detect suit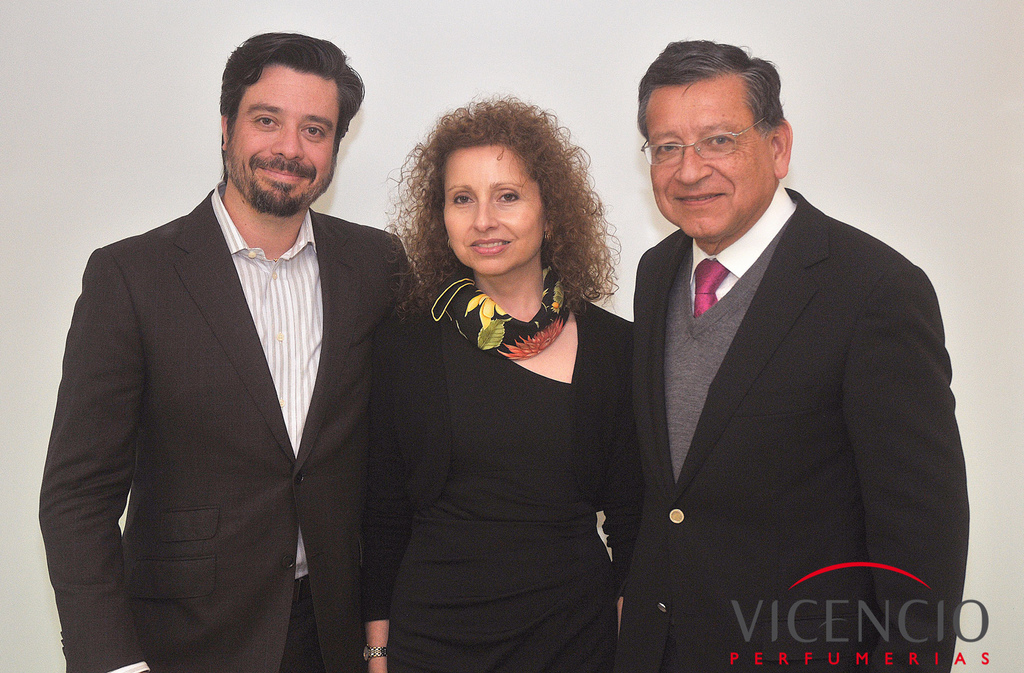
x1=591, y1=84, x2=961, y2=672
